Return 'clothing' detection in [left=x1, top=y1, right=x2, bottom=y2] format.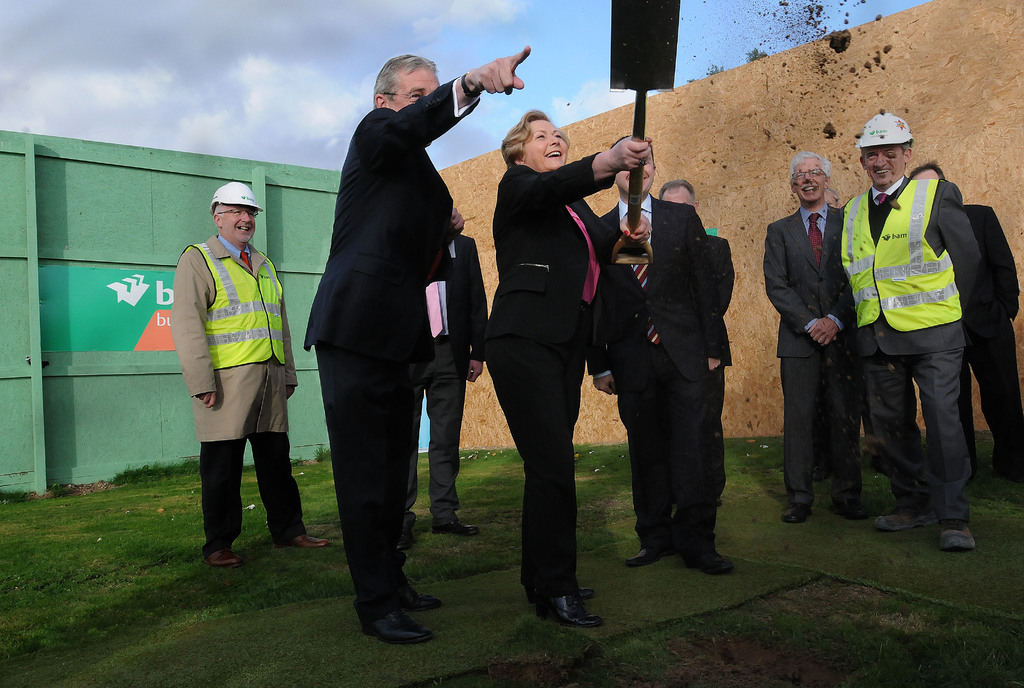
[left=950, top=202, right=1023, bottom=463].
